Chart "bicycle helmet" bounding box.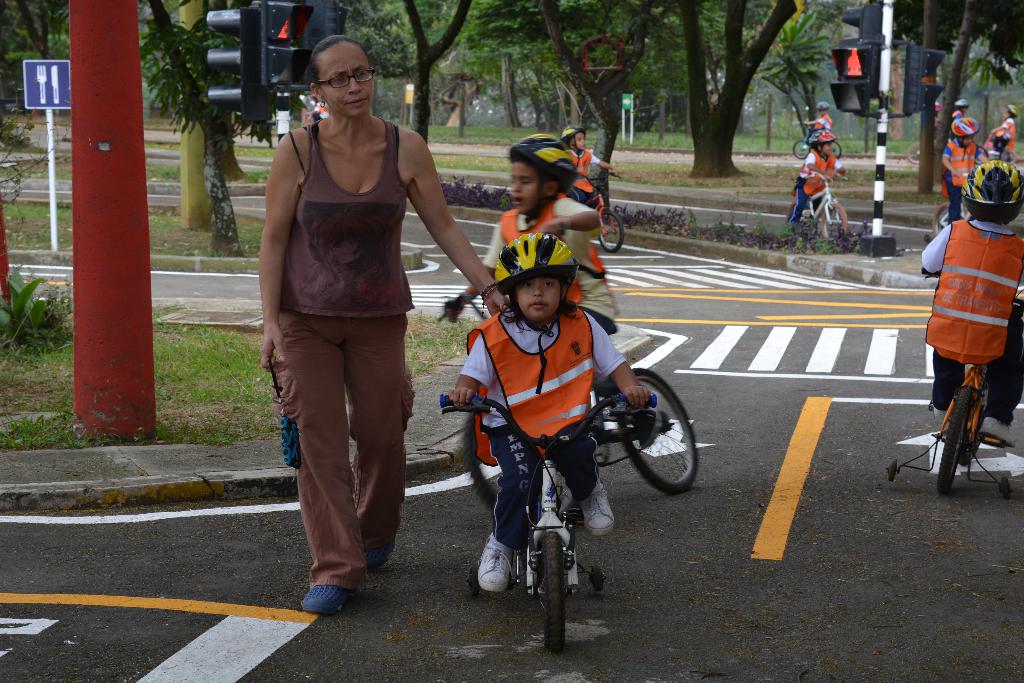
Charted: box(808, 131, 830, 146).
